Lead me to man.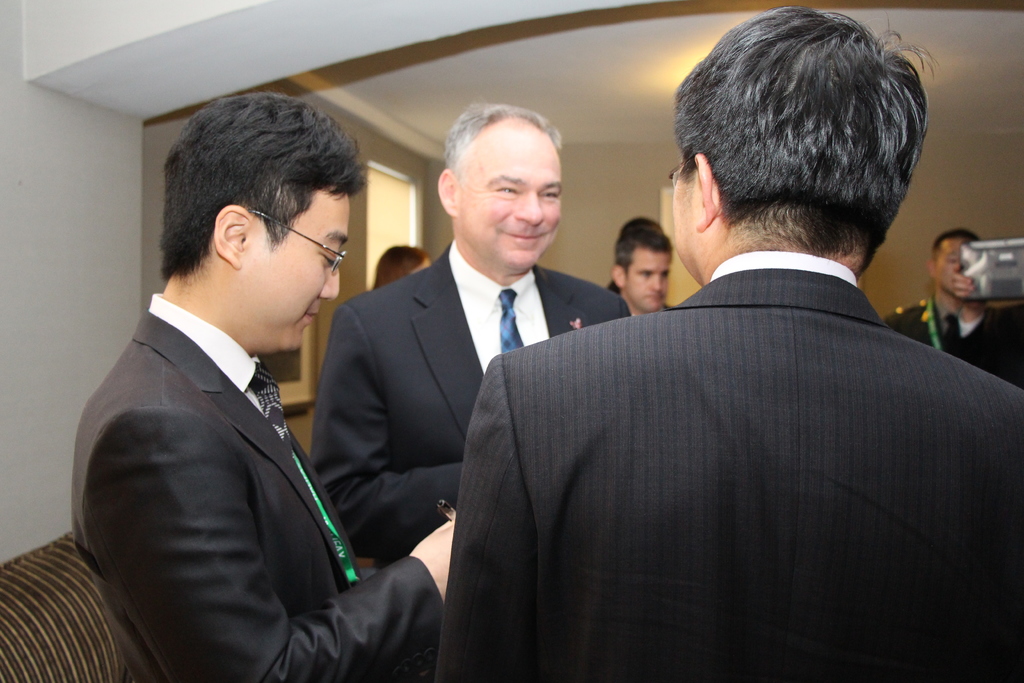
Lead to 886:226:1018:386.
